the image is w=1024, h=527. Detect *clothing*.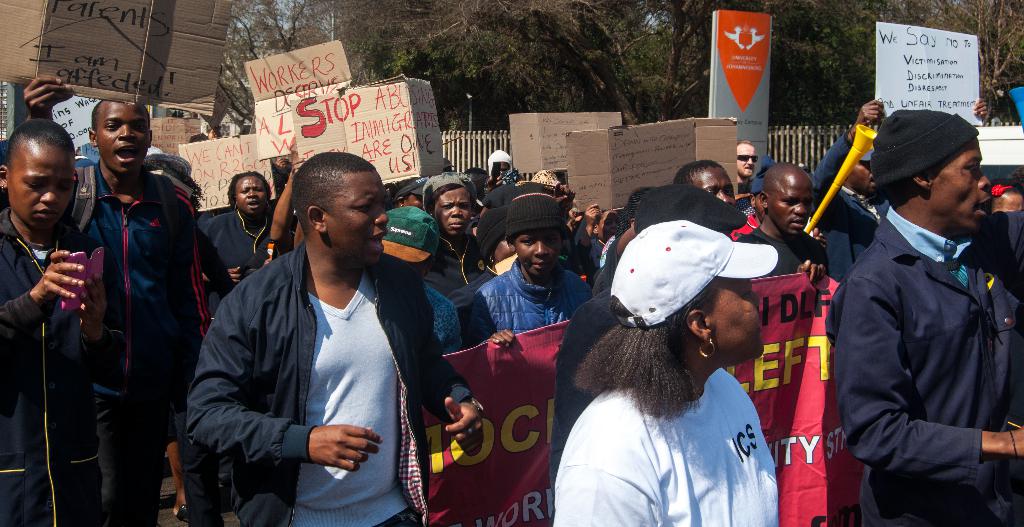
Detection: <bbox>460, 250, 601, 359</bbox>.
